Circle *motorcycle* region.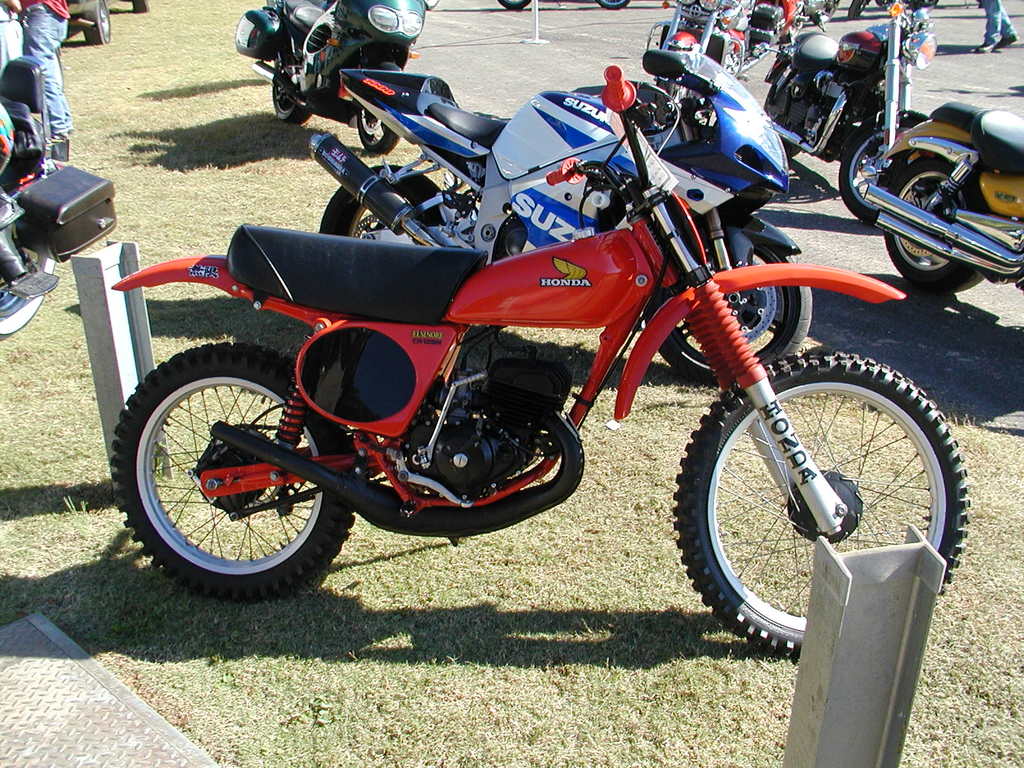
Region: 0, 52, 120, 337.
